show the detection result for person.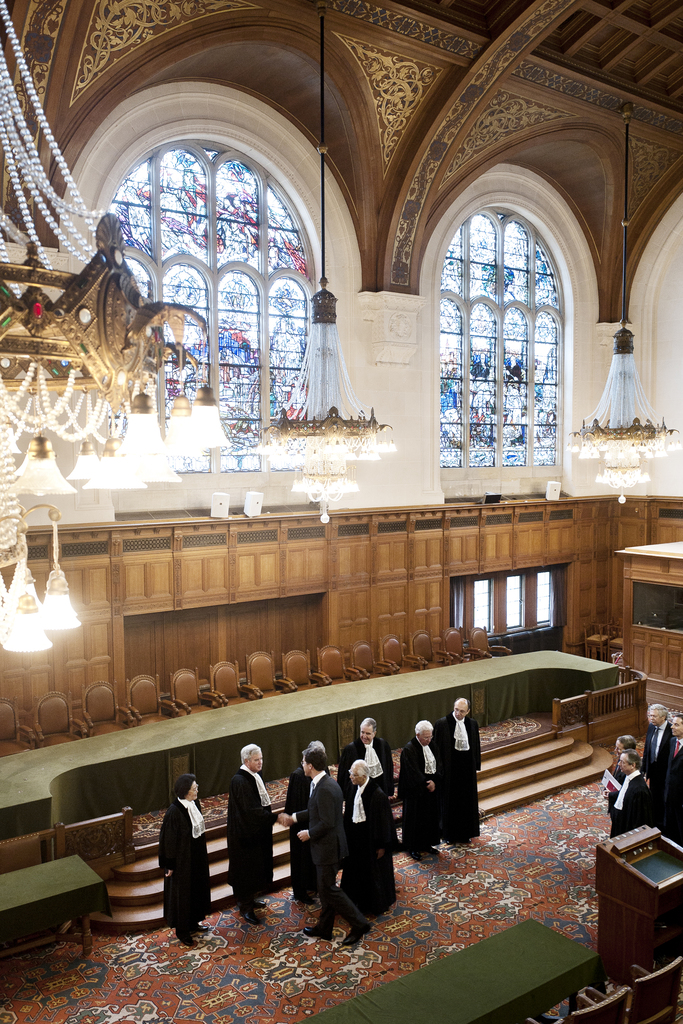
x1=159 y1=774 x2=218 y2=944.
